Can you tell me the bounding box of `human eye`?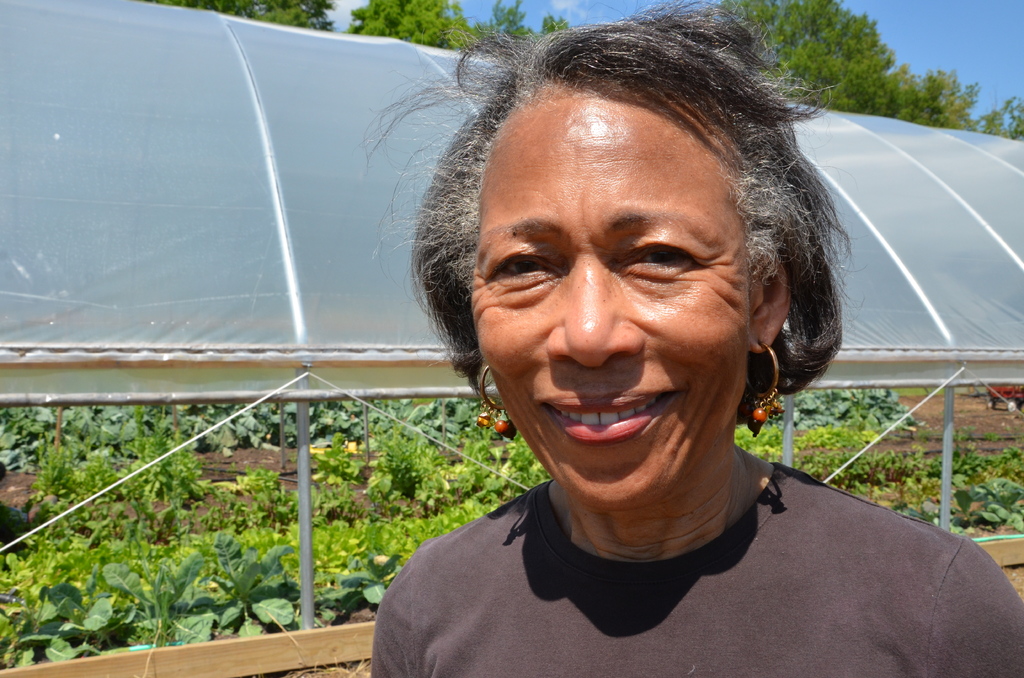
(611, 229, 707, 282).
